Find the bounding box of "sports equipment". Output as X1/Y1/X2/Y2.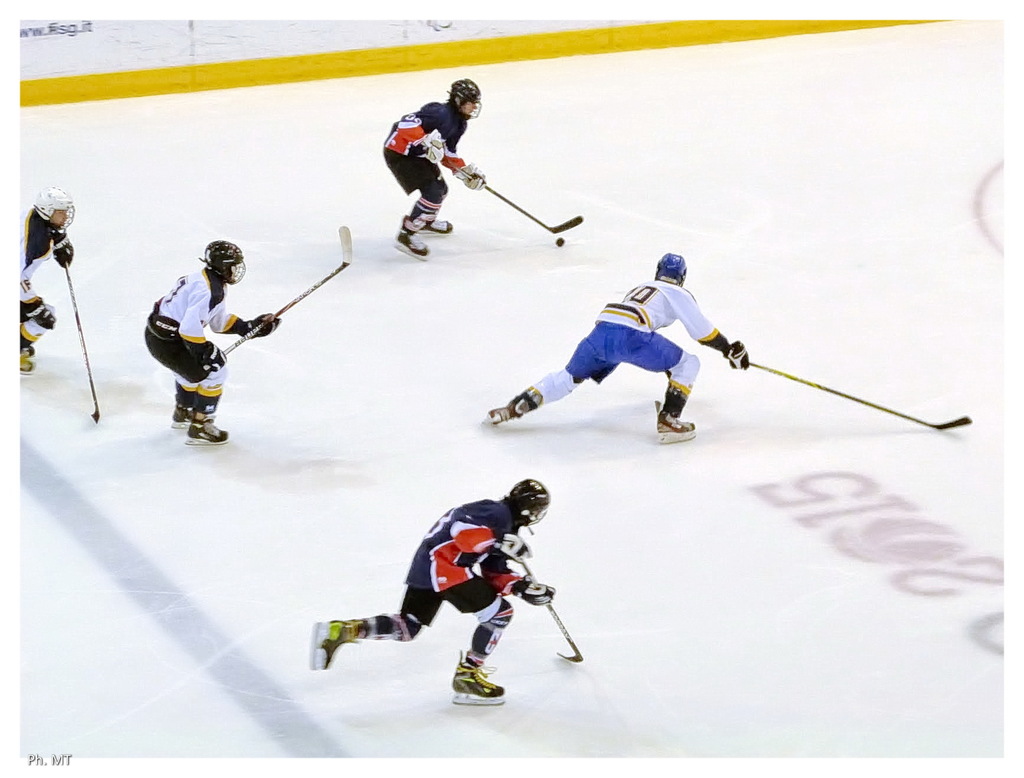
511/575/556/612.
